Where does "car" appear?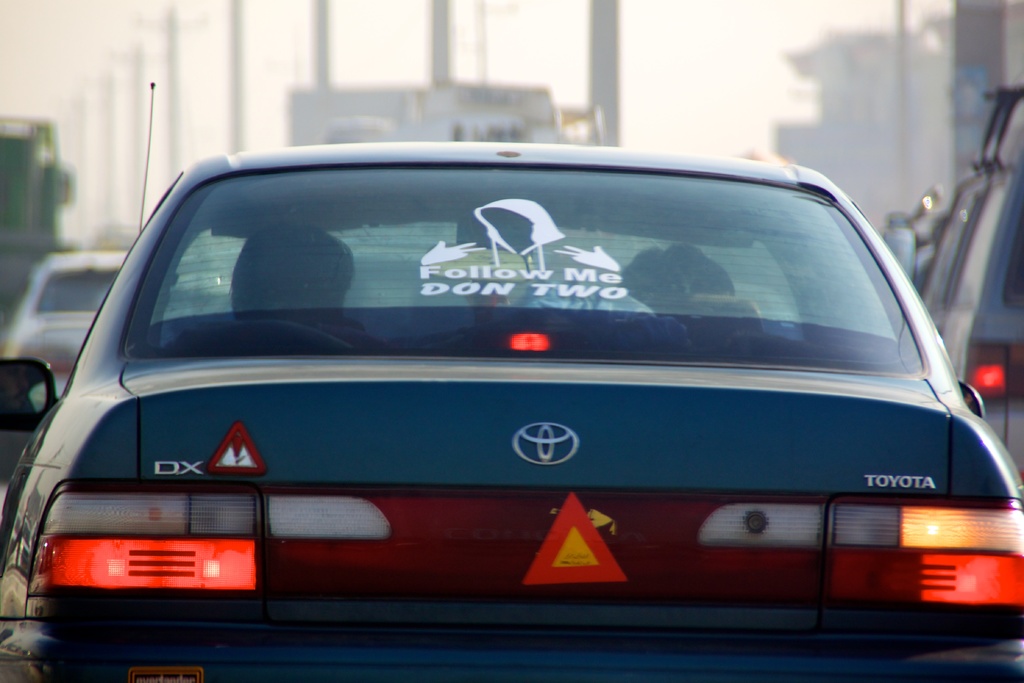
Appears at [924, 106, 1023, 457].
